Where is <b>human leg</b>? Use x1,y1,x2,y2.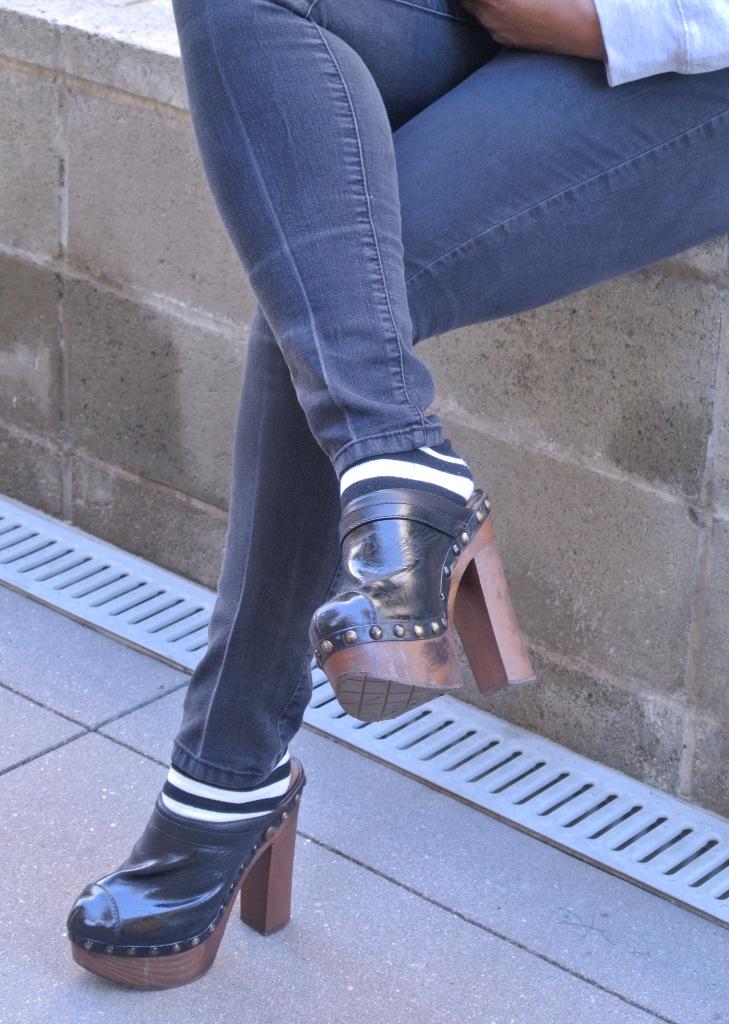
155,0,551,724.
